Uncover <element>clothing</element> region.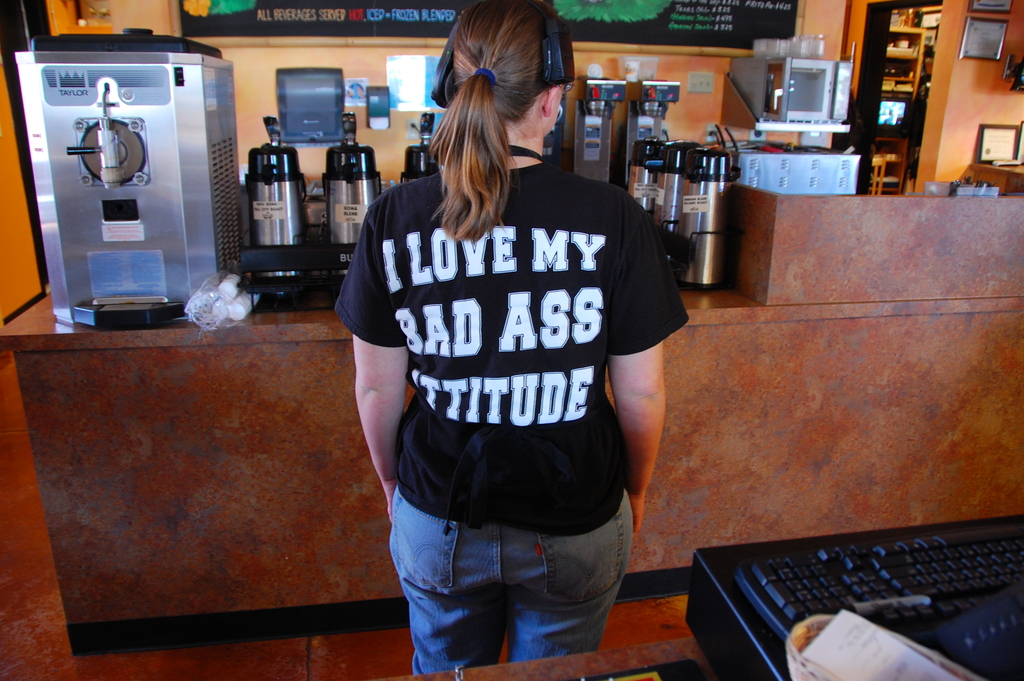
Uncovered: bbox=[390, 494, 638, 680].
